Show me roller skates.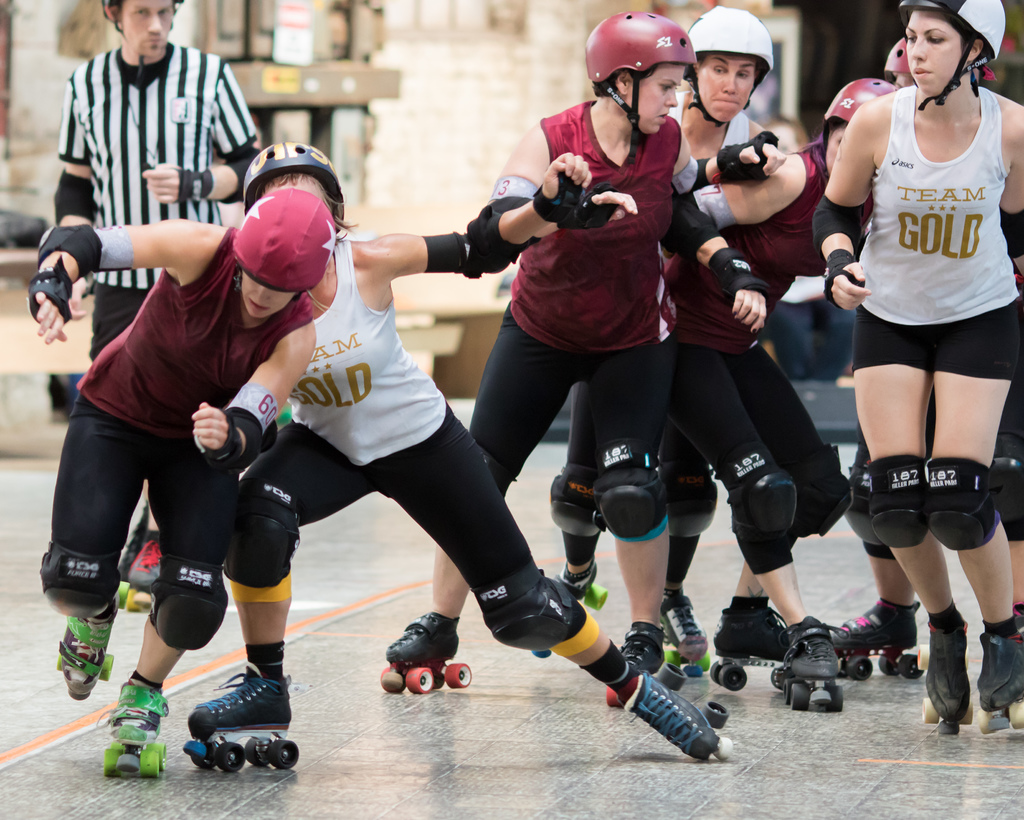
roller skates is here: {"x1": 57, "y1": 578, "x2": 131, "y2": 698}.
